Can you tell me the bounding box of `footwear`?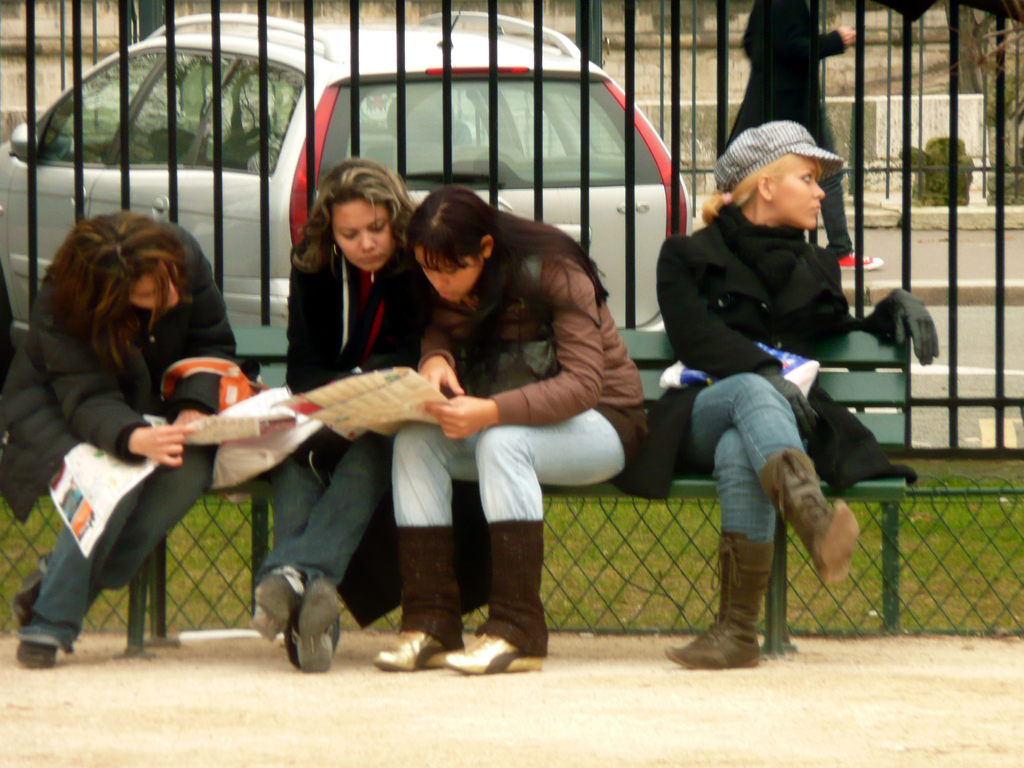
l=755, t=442, r=861, b=585.
